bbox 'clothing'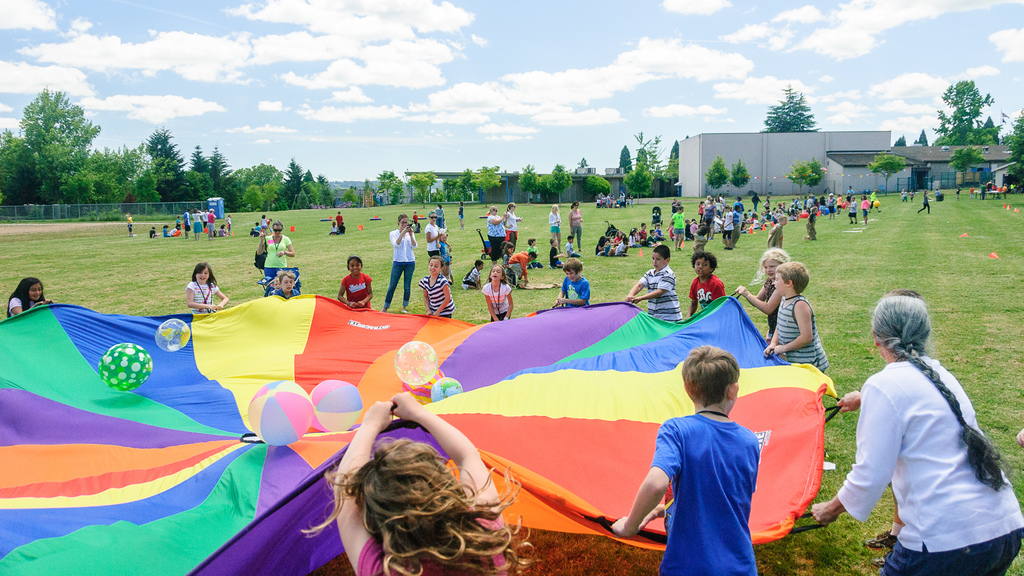
<box>424,220,442,258</box>
